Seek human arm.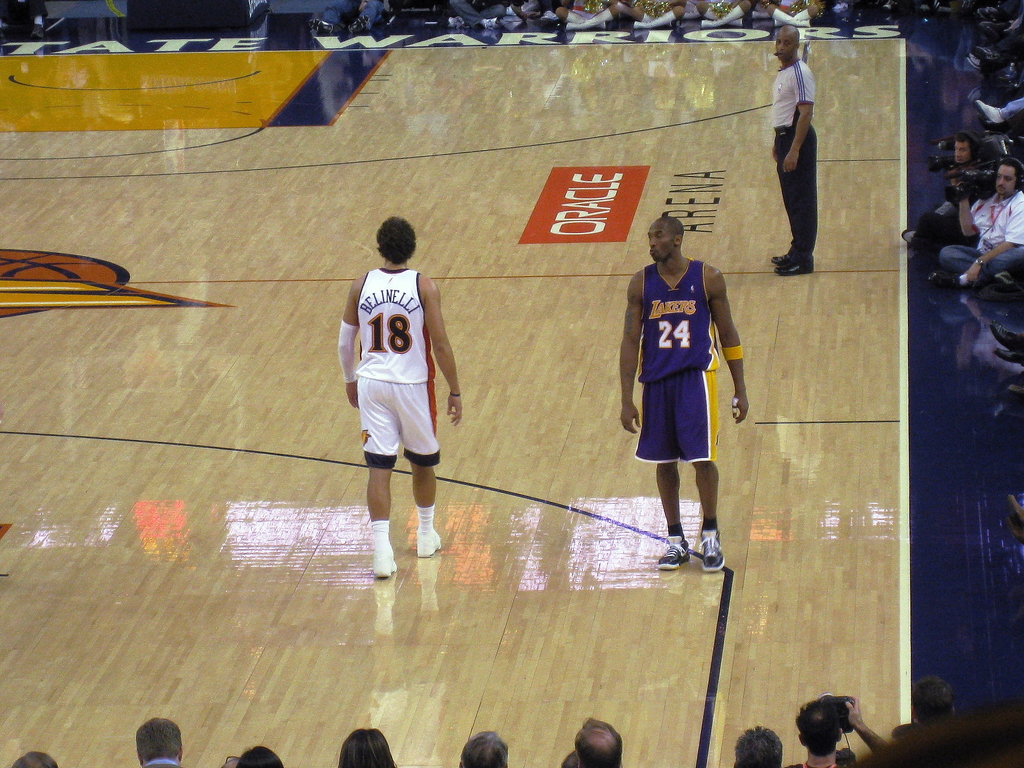
detection(847, 697, 887, 754).
